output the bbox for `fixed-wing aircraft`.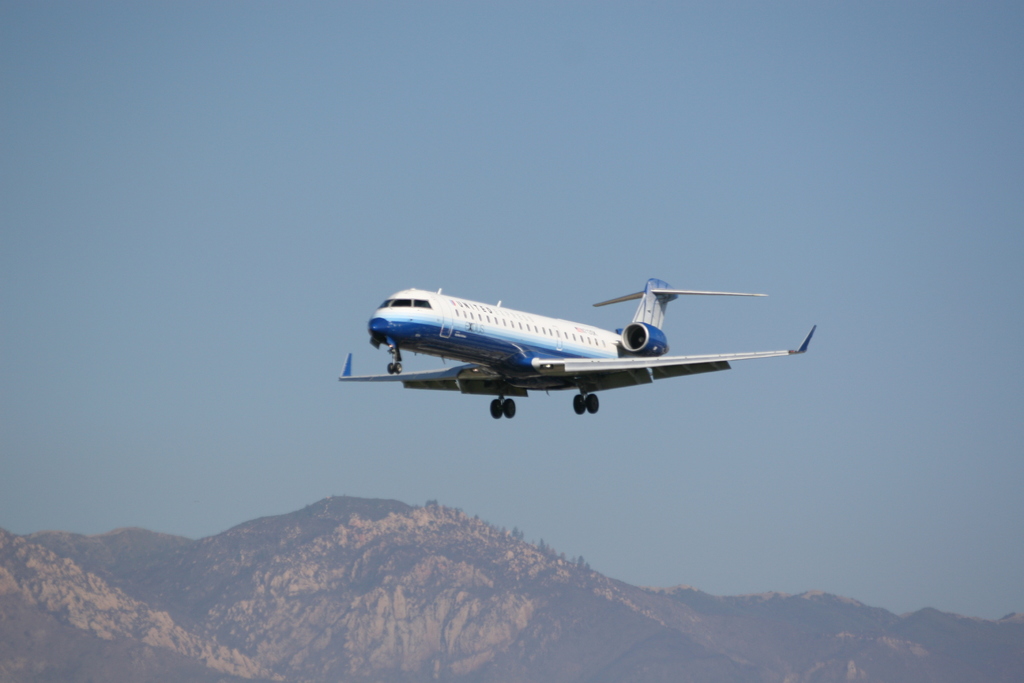
{"left": 335, "top": 276, "right": 819, "bottom": 418}.
